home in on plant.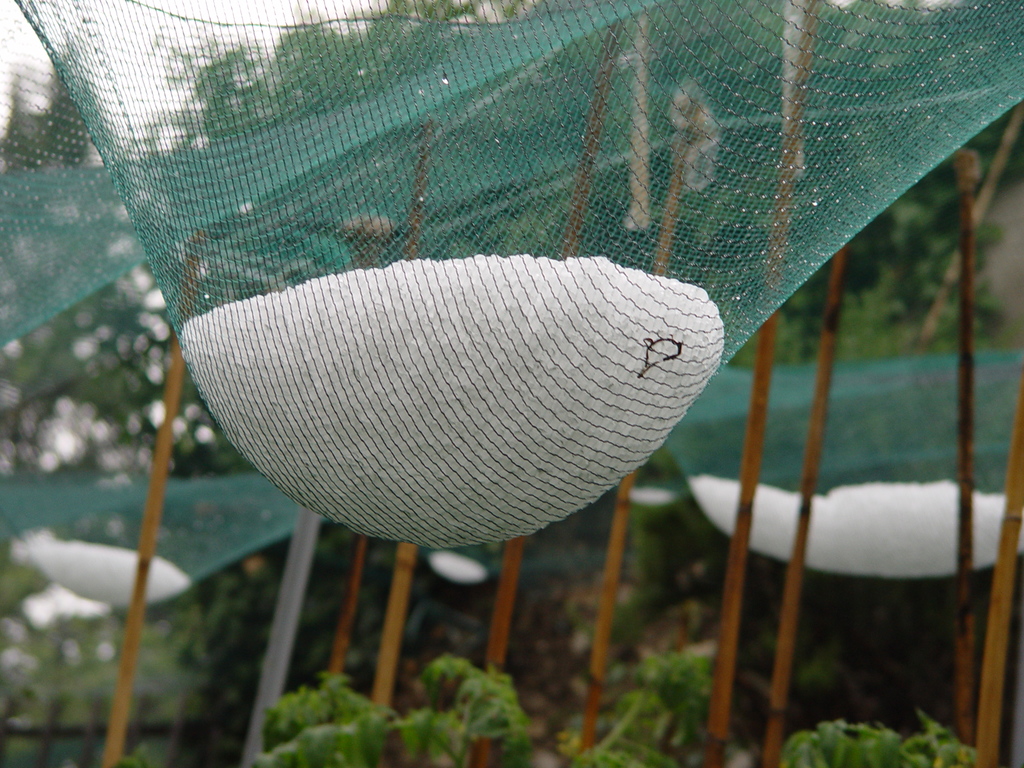
Homed in at left=782, top=707, right=978, bottom=767.
